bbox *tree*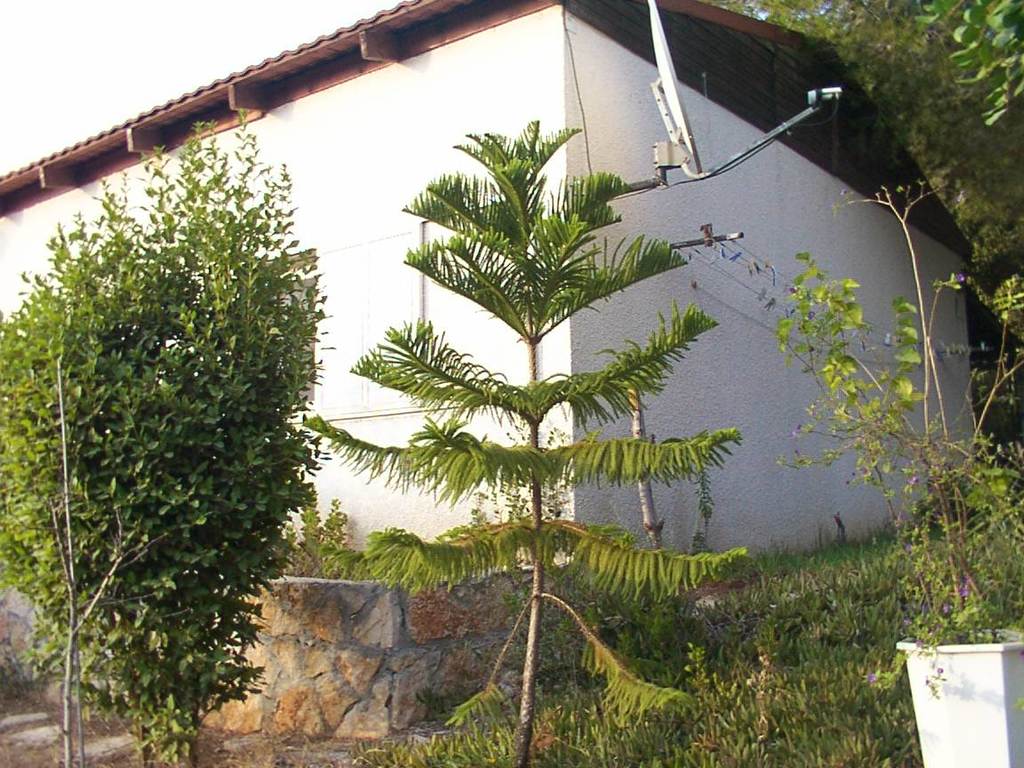
bbox(301, 124, 751, 766)
